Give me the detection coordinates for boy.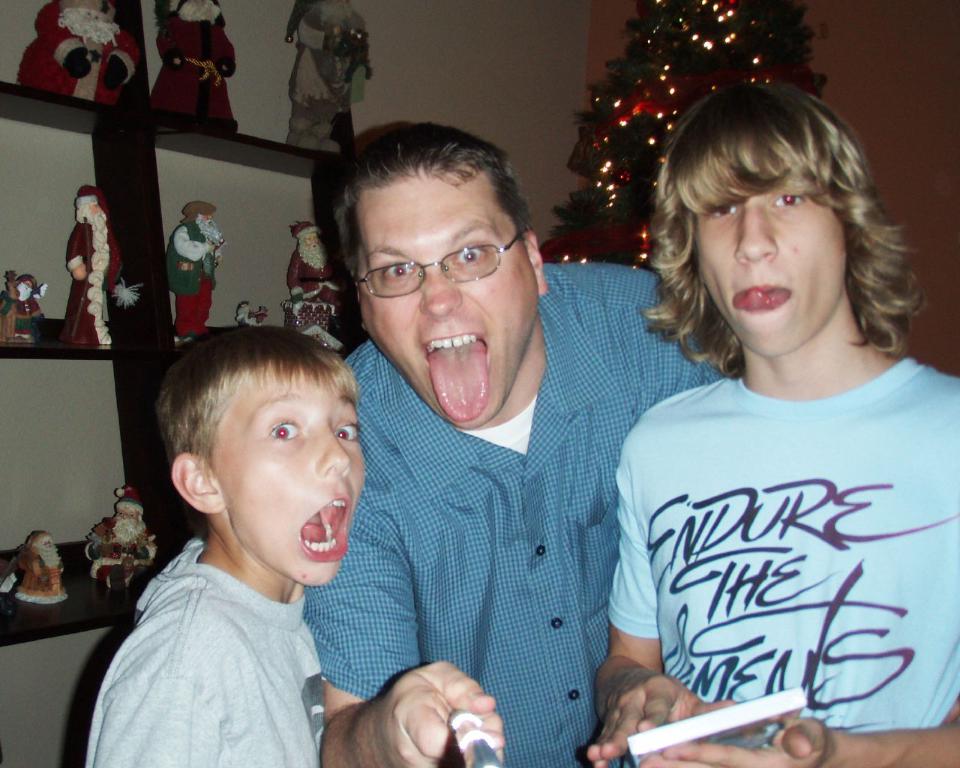
crop(83, 321, 365, 767).
